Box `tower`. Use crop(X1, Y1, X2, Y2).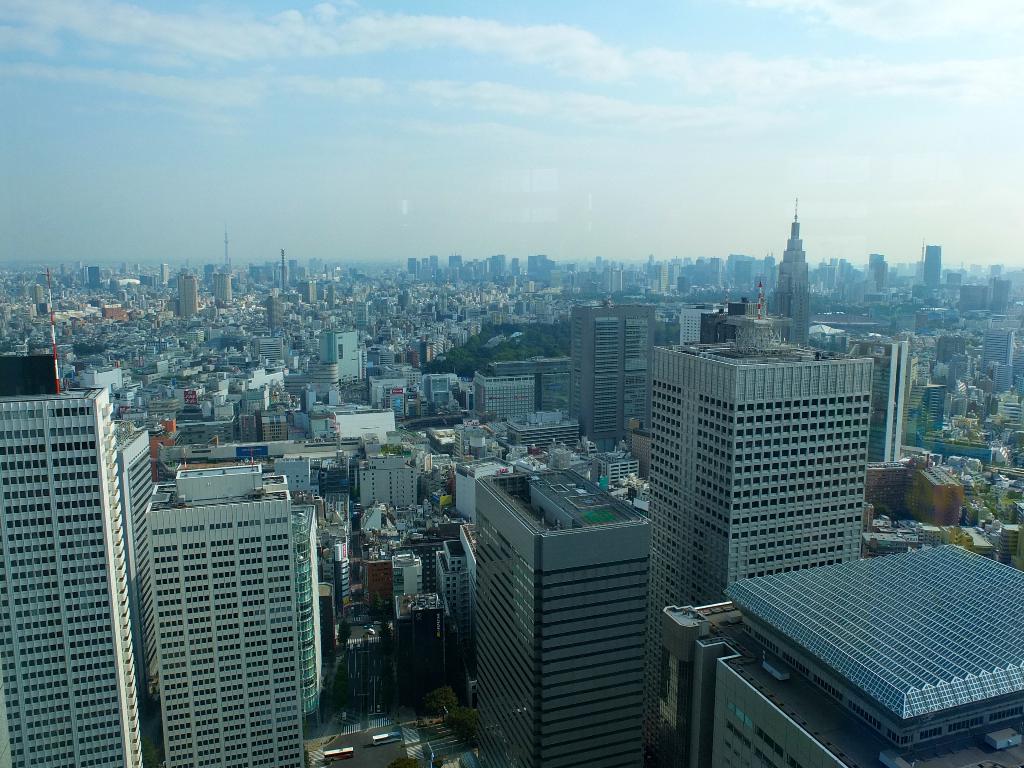
crop(472, 461, 641, 767).
